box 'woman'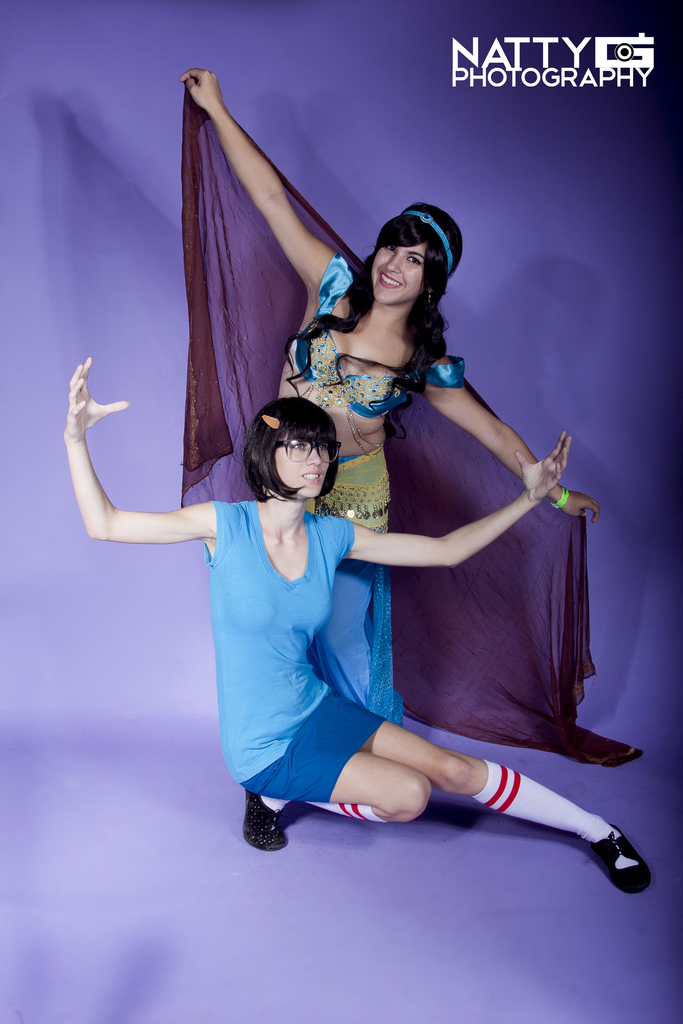
(176, 49, 604, 744)
